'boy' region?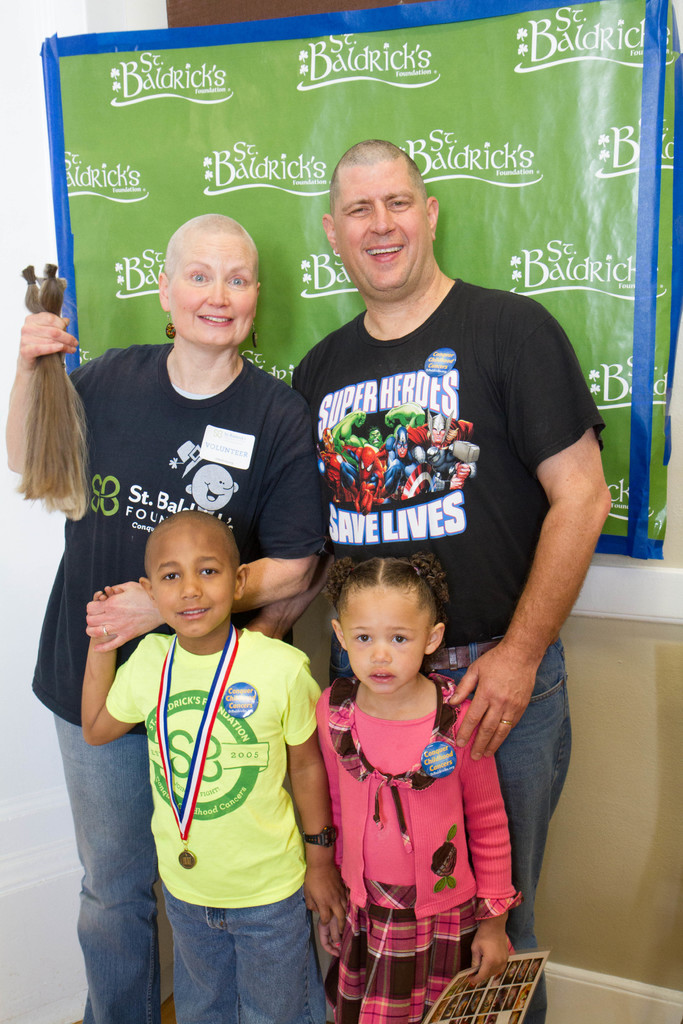
<region>90, 470, 334, 1016</region>
